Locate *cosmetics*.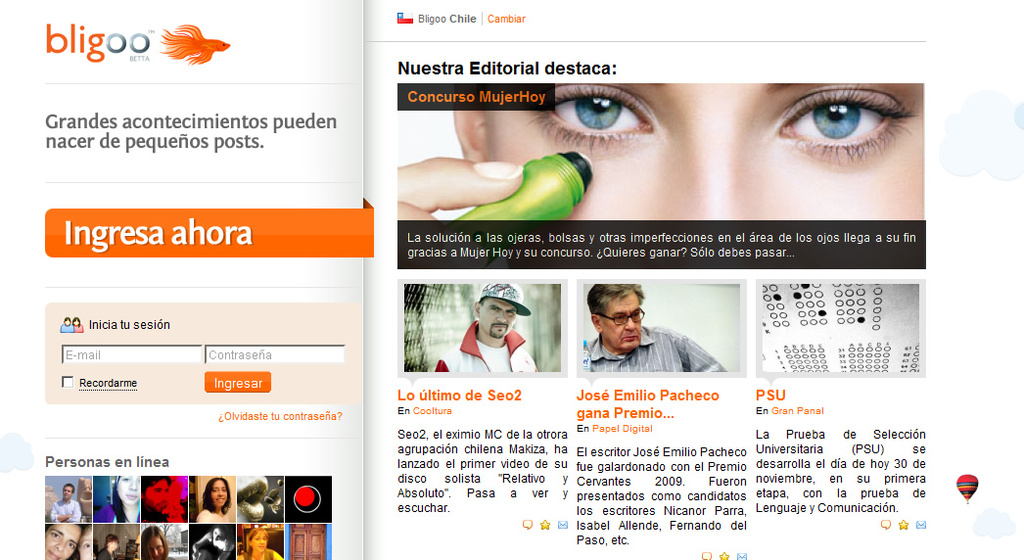
Bounding box: bbox=[782, 80, 899, 144].
